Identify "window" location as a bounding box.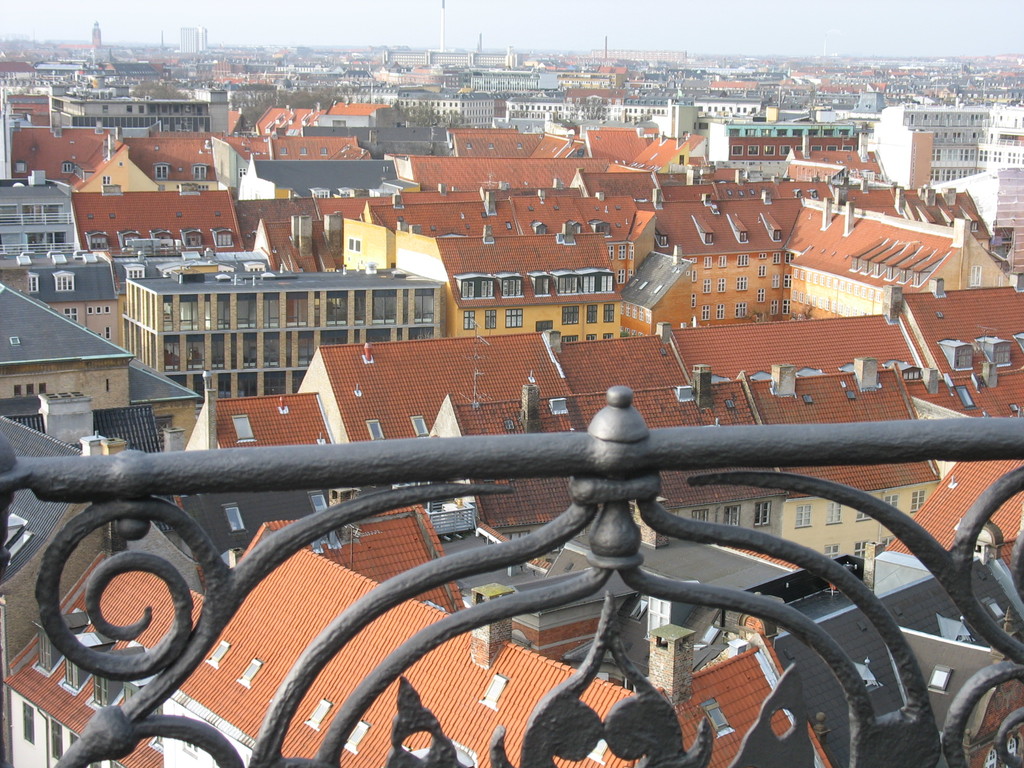
{"left": 826, "top": 502, "right": 840, "bottom": 522}.
